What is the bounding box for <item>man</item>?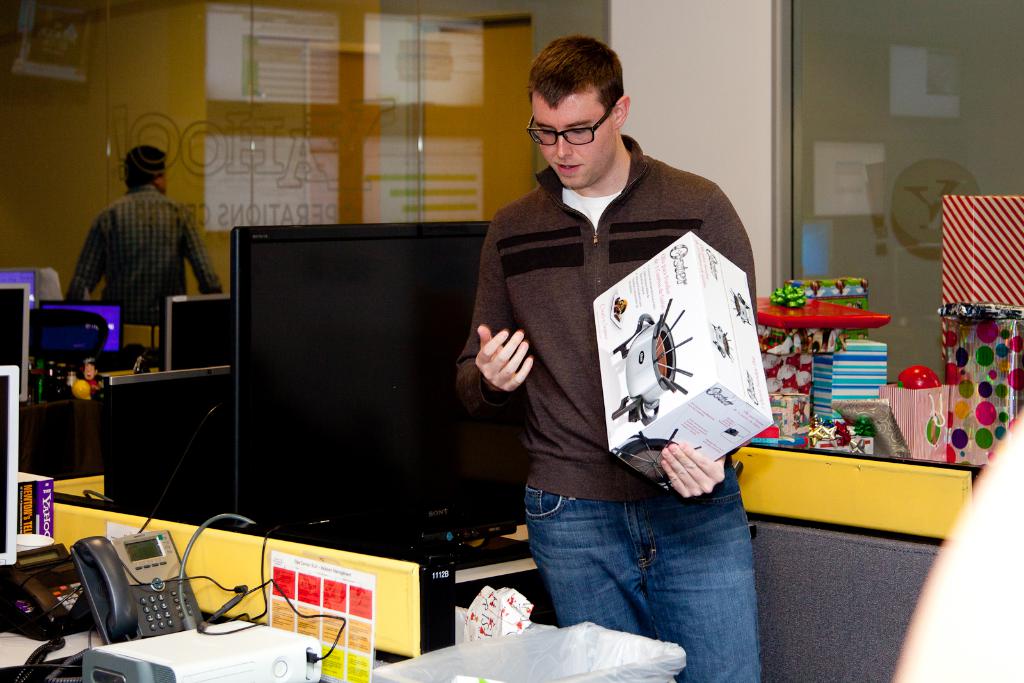
(891, 404, 1023, 682).
